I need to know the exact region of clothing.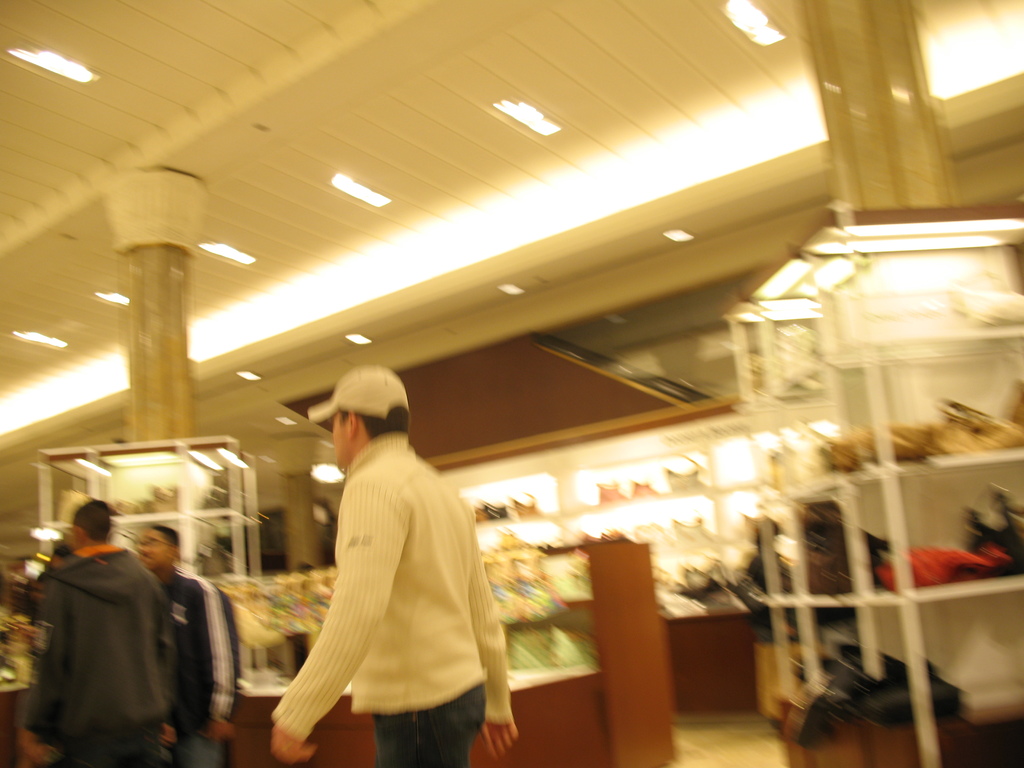
Region: {"left": 154, "top": 555, "right": 250, "bottom": 767}.
